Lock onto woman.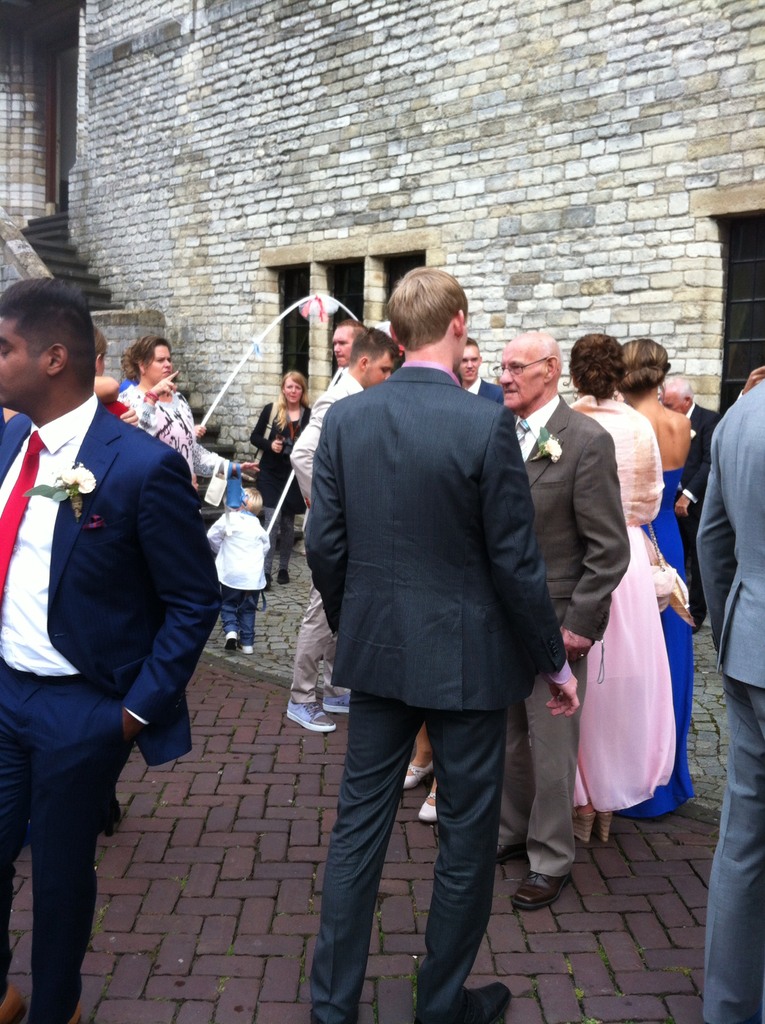
Locked: {"x1": 246, "y1": 371, "x2": 310, "y2": 588}.
